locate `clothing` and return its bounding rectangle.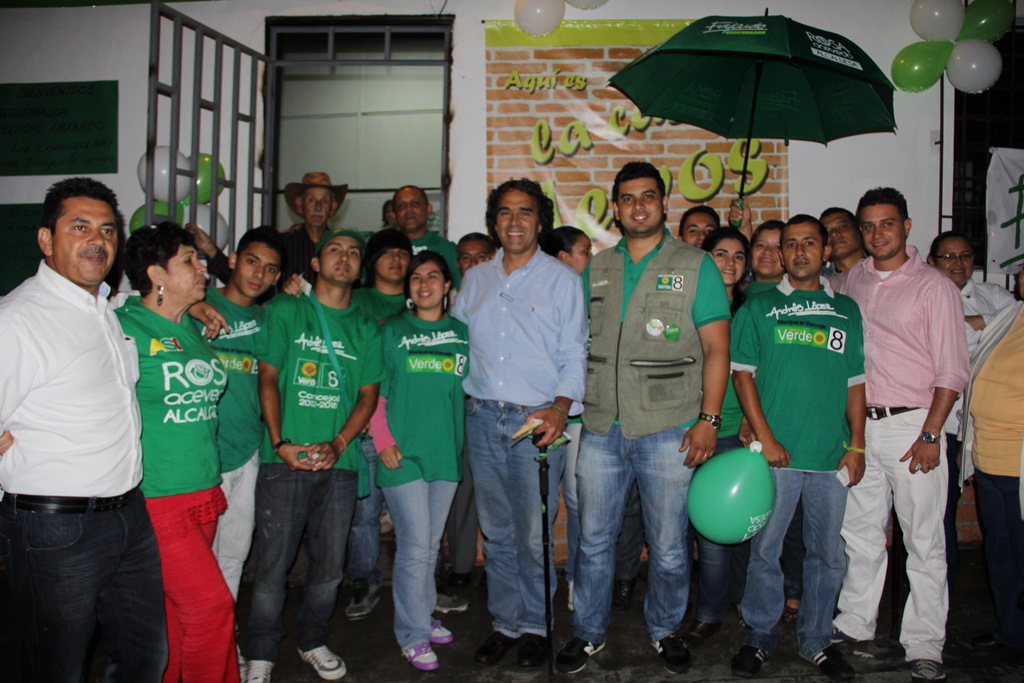
577, 225, 728, 644.
